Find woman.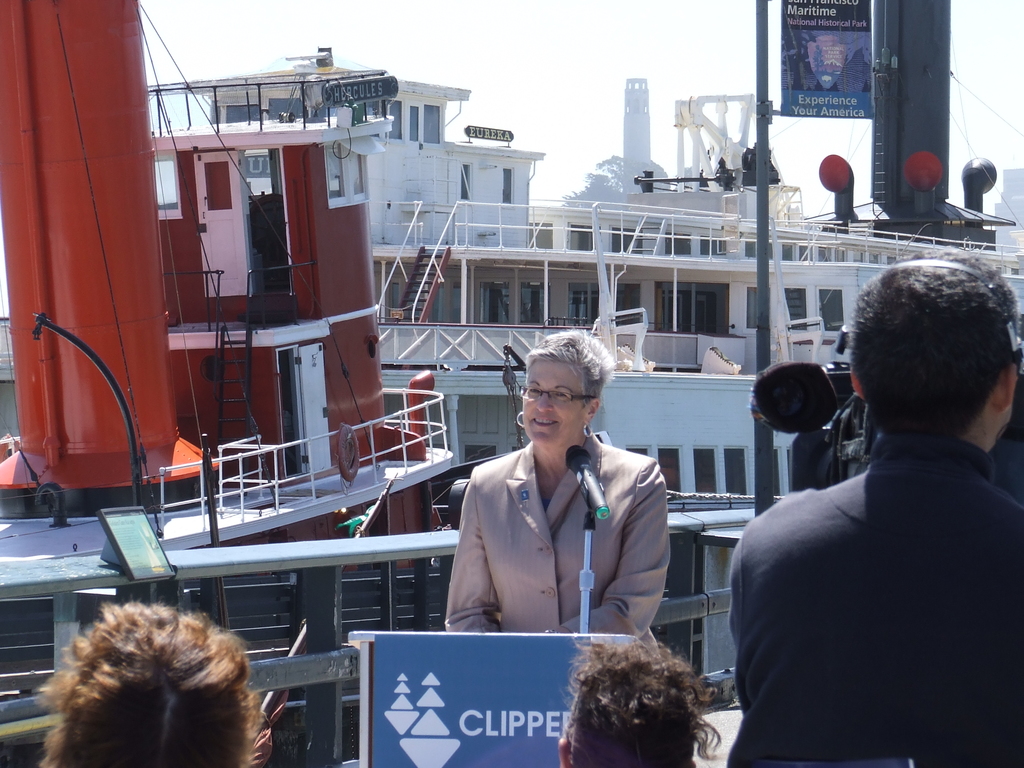
(x1=444, y1=328, x2=672, y2=669).
